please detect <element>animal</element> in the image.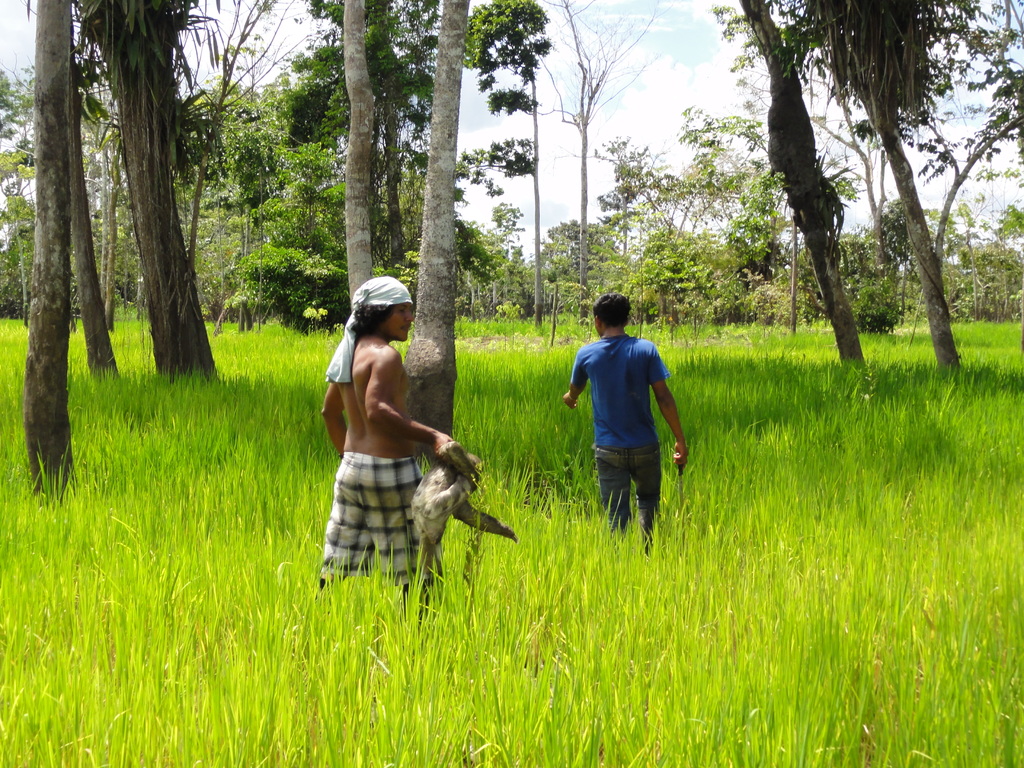
select_region(404, 438, 515, 600).
